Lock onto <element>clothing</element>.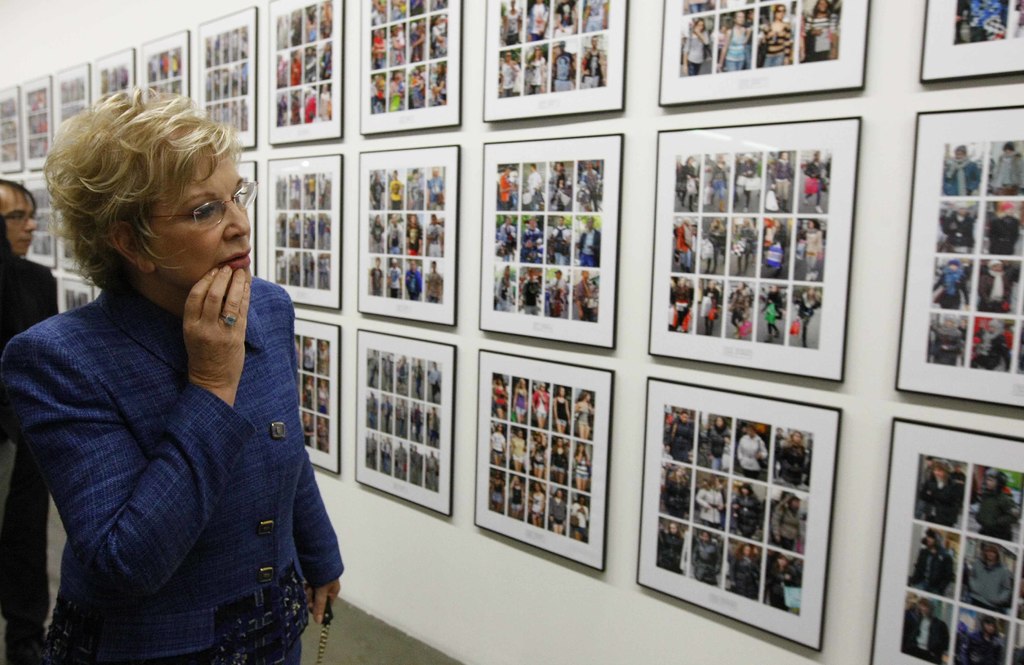
Locked: (303, 423, 314, 444).
